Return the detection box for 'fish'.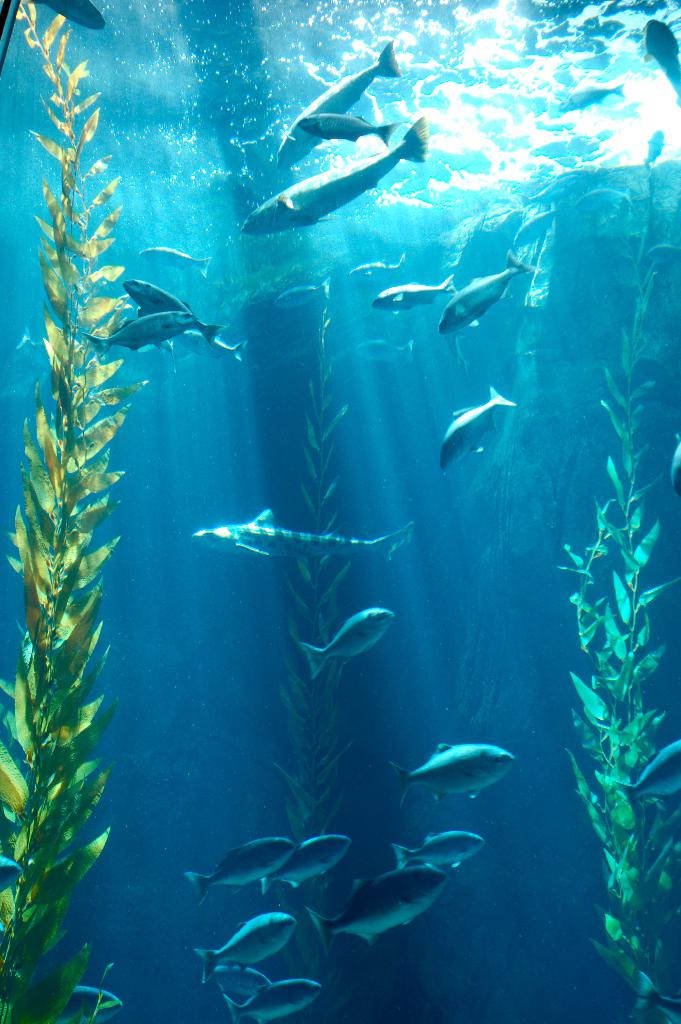
(x1=641, y1=242, x2=680, y2=261).
